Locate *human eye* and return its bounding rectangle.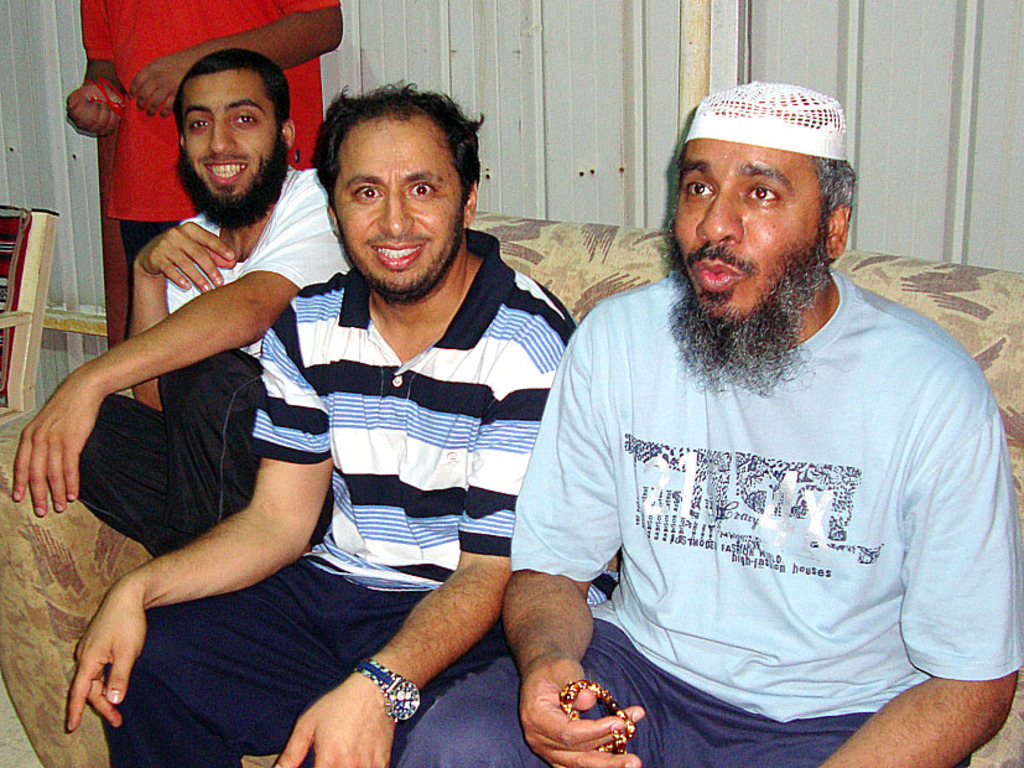
bbox(683, 176, 716, 198).
